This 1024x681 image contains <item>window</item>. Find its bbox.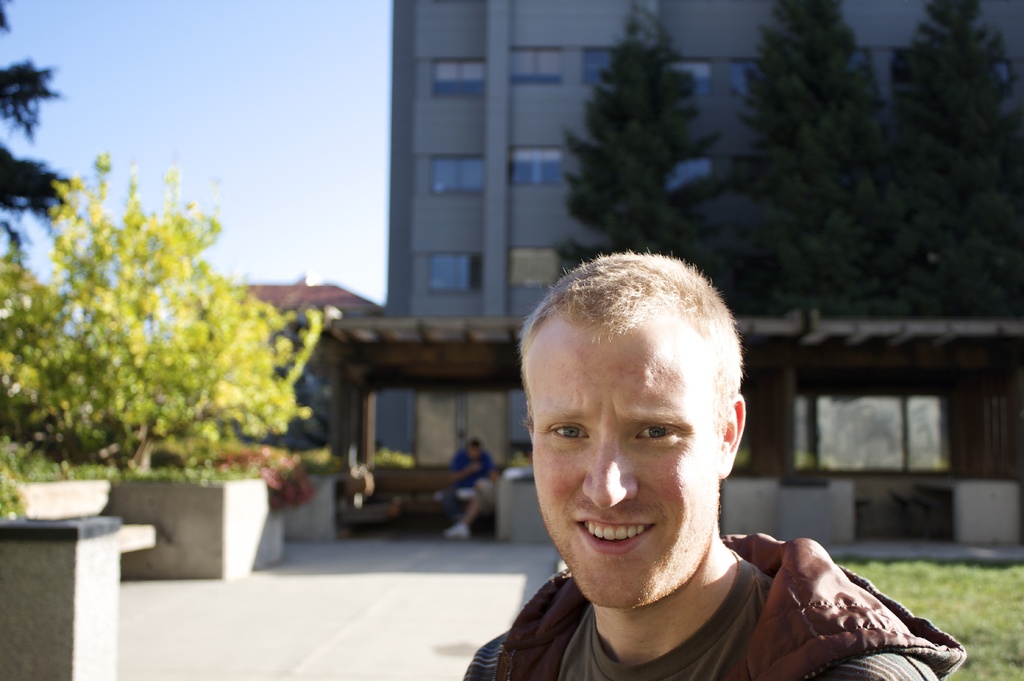
box(514, 44, 566, 84).
